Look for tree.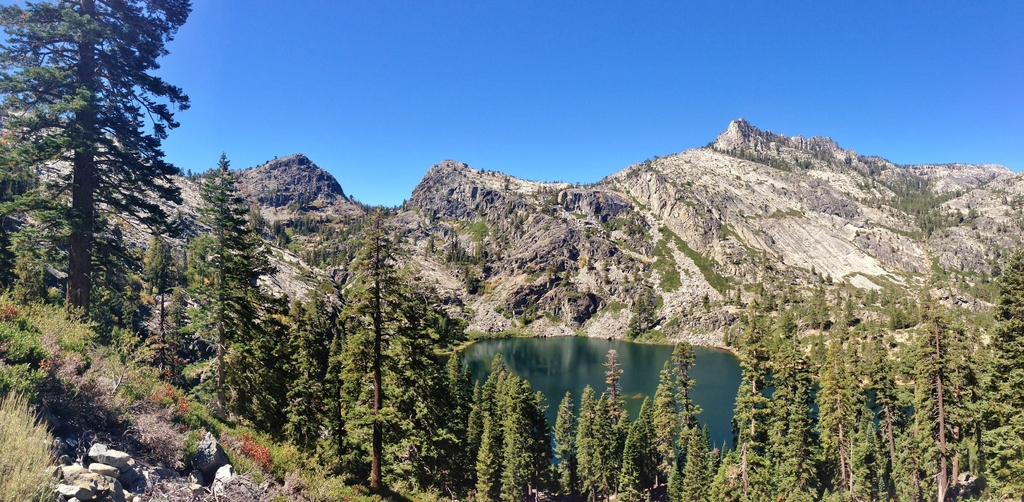
Found: {"x1": 0, "y1": 0, "x2": 200, "y2": 317}.
